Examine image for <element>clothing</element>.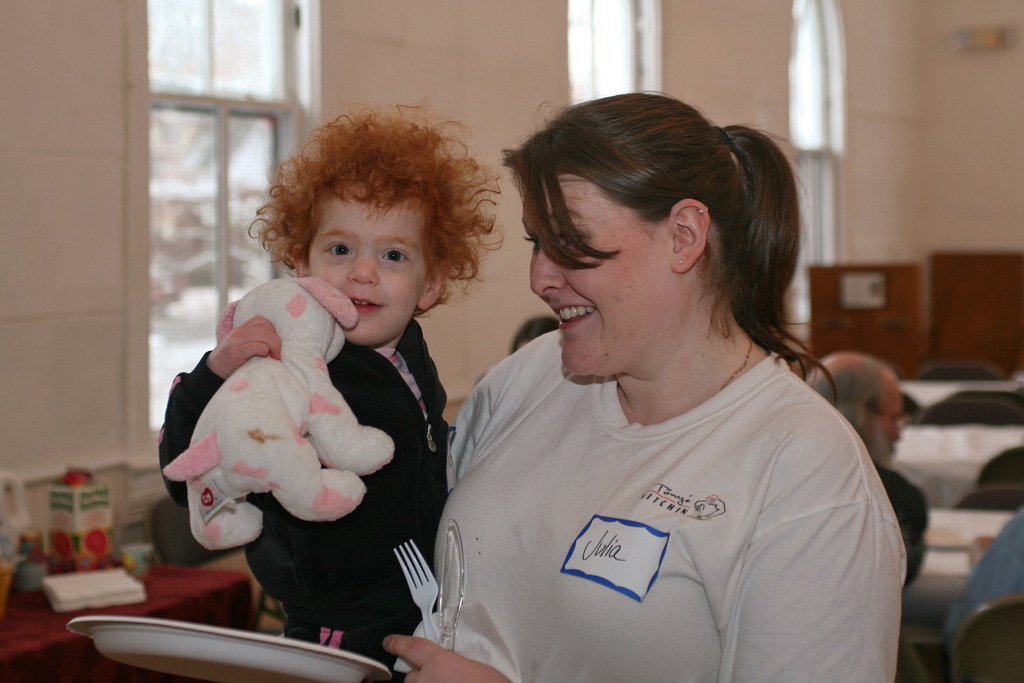
Examination result: box=[157, 315, 447, 682].
